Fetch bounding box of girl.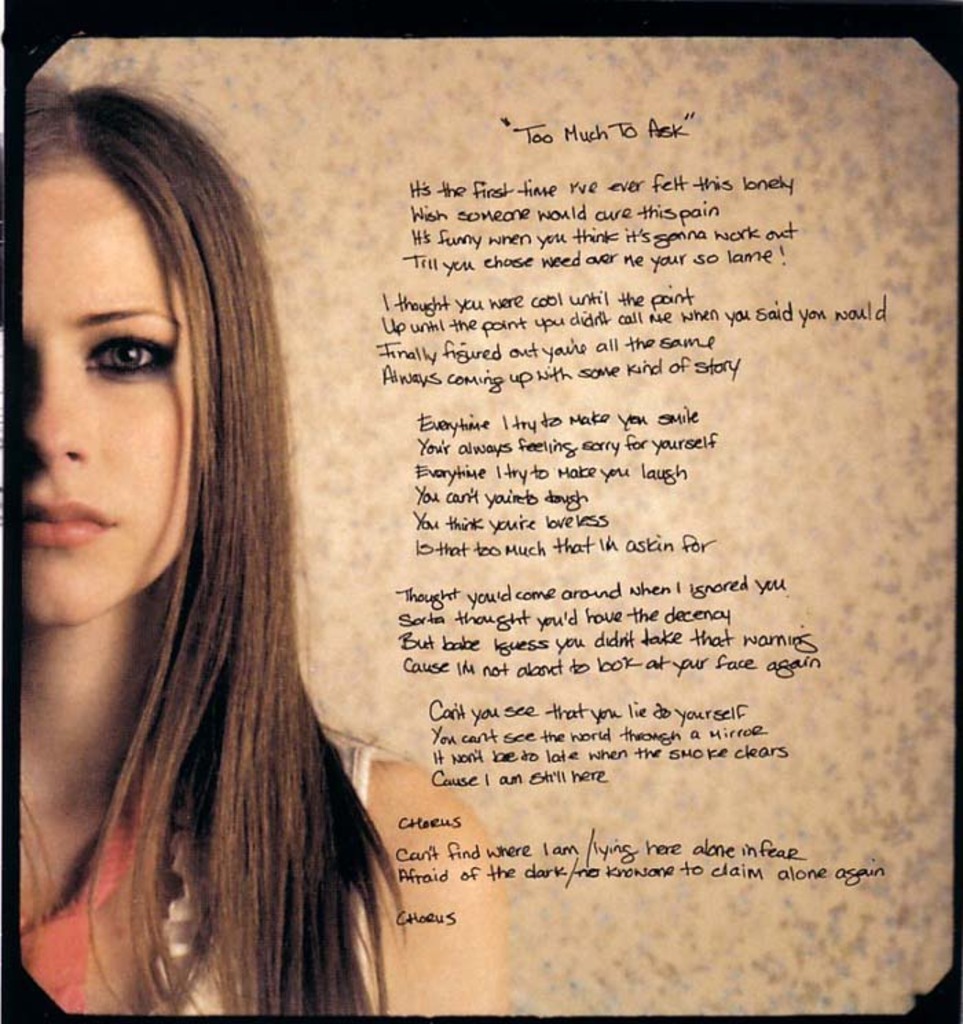
Bbox: 19 69 505 1014.
